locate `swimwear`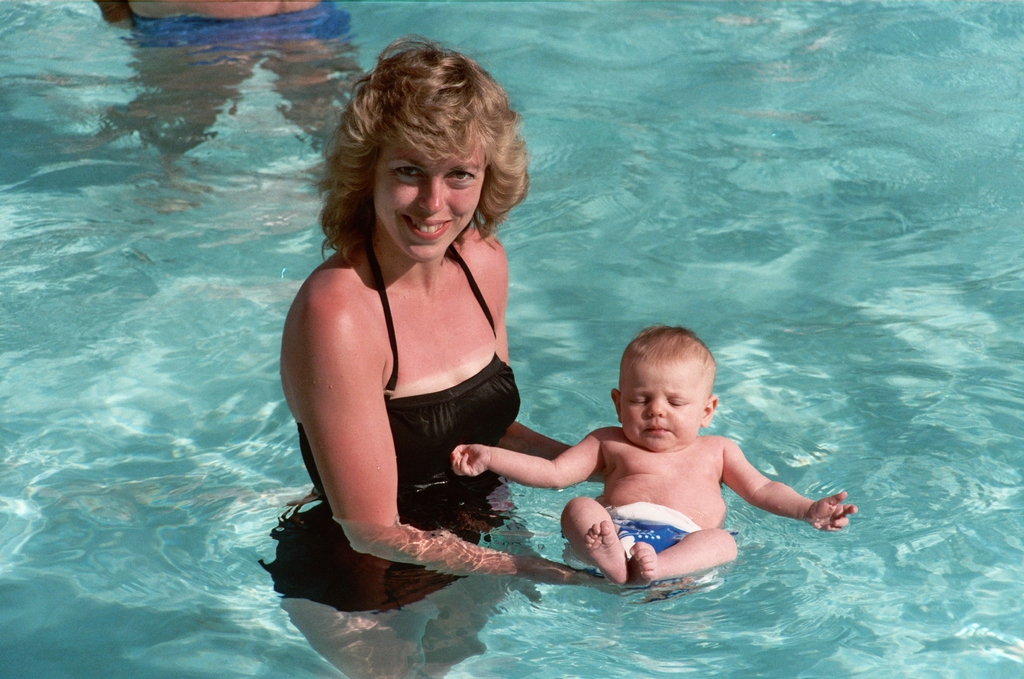
detection(253, 241, 526, 609)
